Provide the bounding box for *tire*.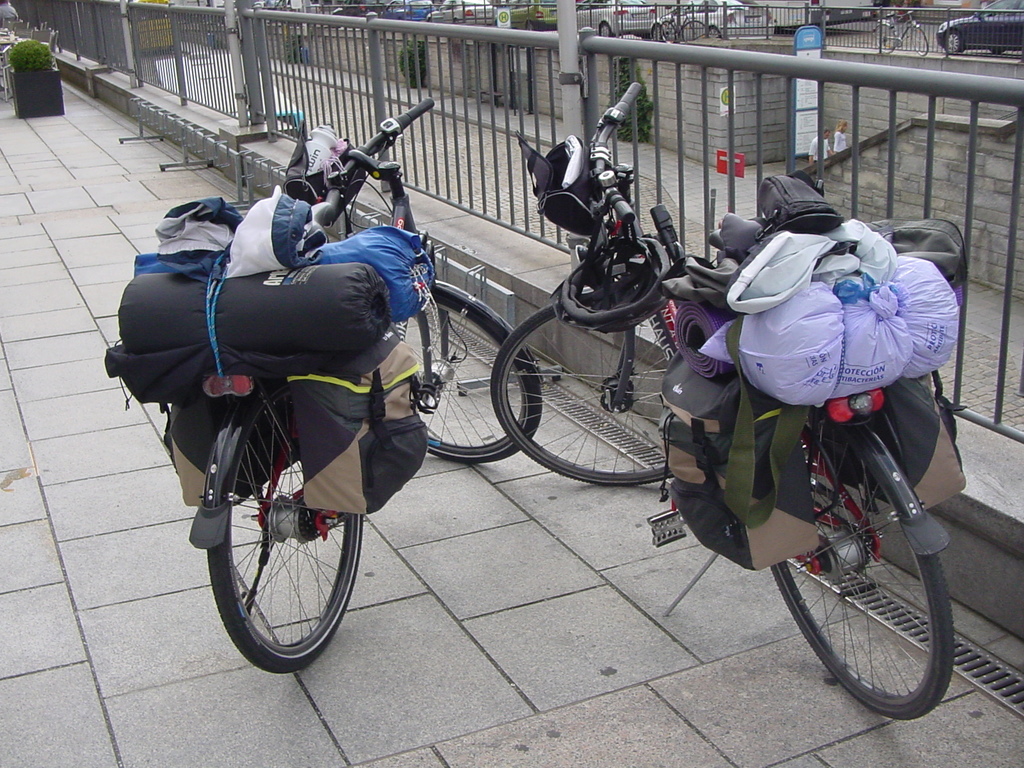
[662,21,676,44].
